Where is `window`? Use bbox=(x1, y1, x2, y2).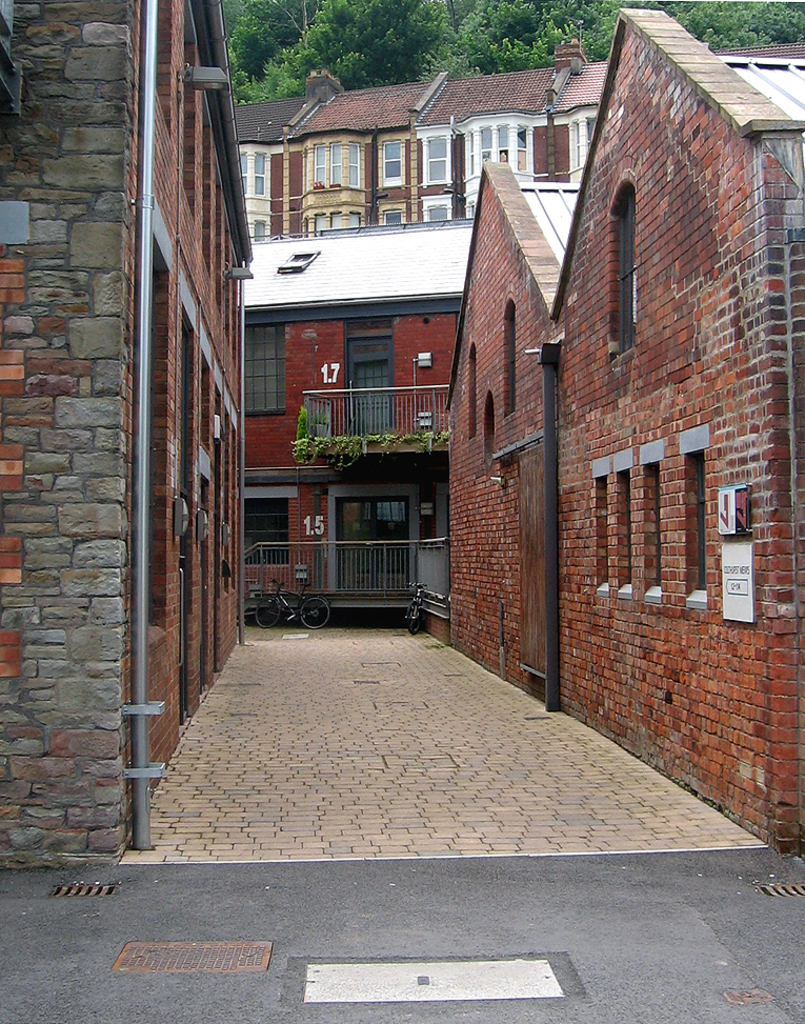
bbox=(249, 325, 295, 409).
